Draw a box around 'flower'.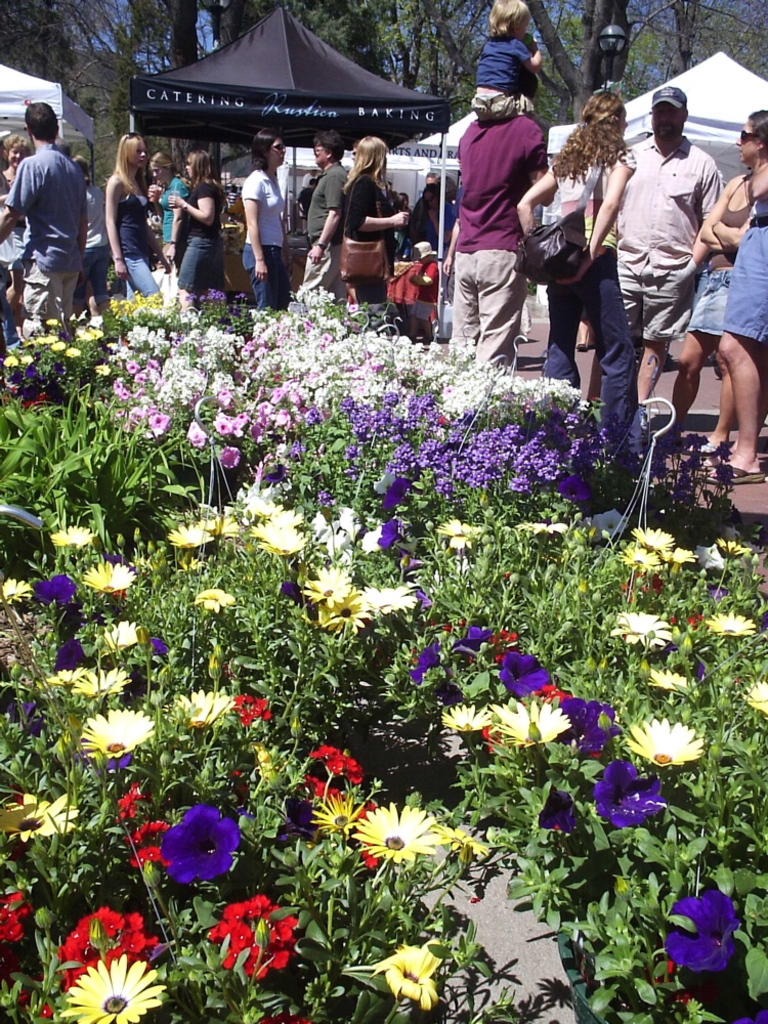
<bbox>54, 667, 86, 687</bbox>.
